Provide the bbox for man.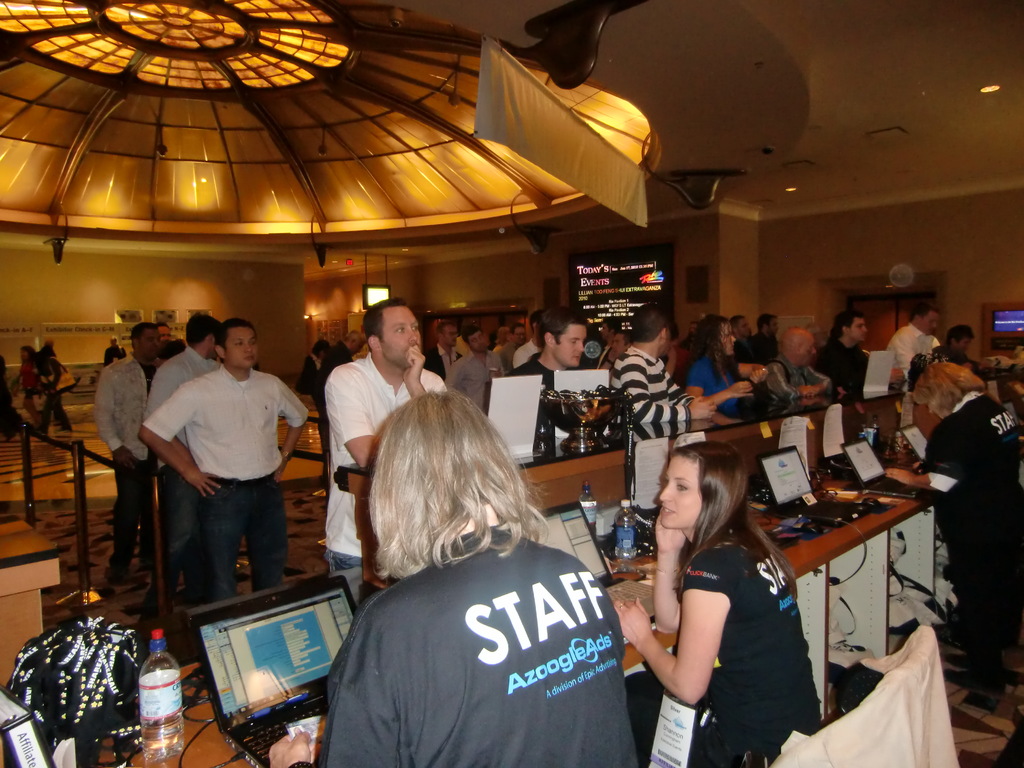
506, 310, 548, 369.
